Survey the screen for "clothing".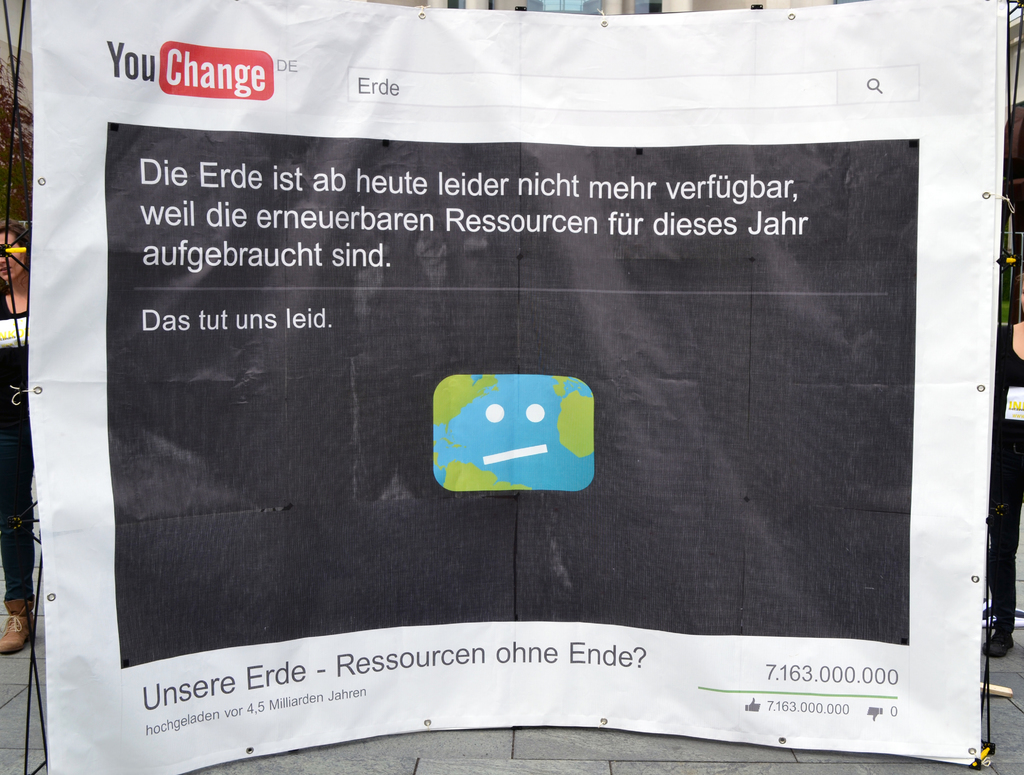
Survey found: 983:323:1023:641.
